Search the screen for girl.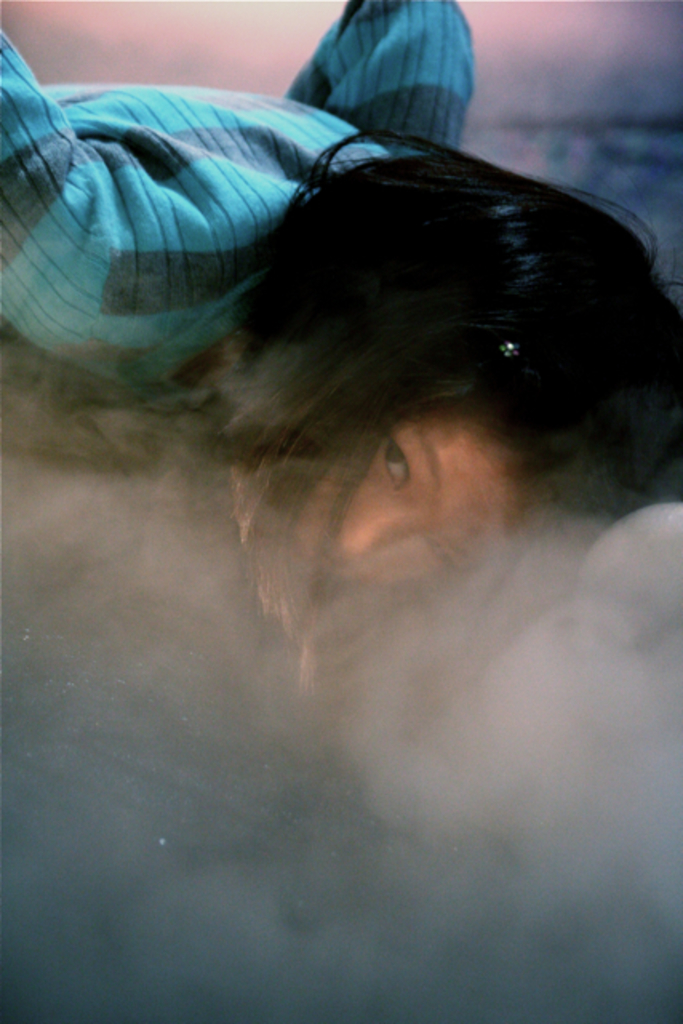
Found at select_region(0, 0, 681, 678).
